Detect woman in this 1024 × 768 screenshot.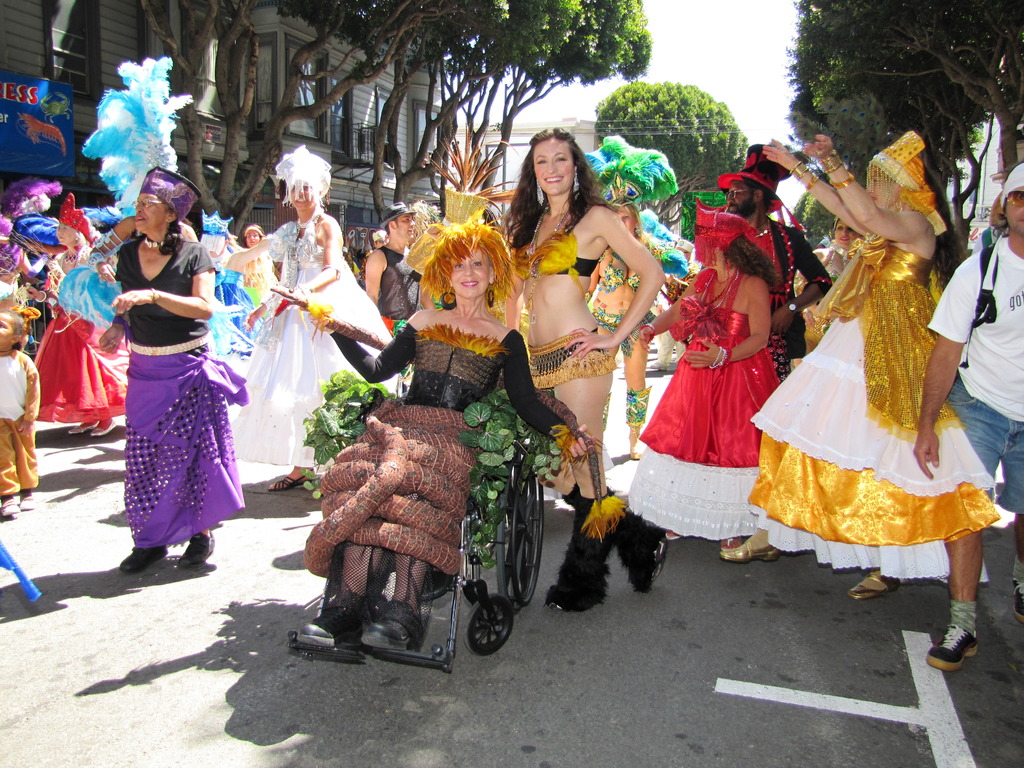
Detection: box(218, 140, 419, 496).
